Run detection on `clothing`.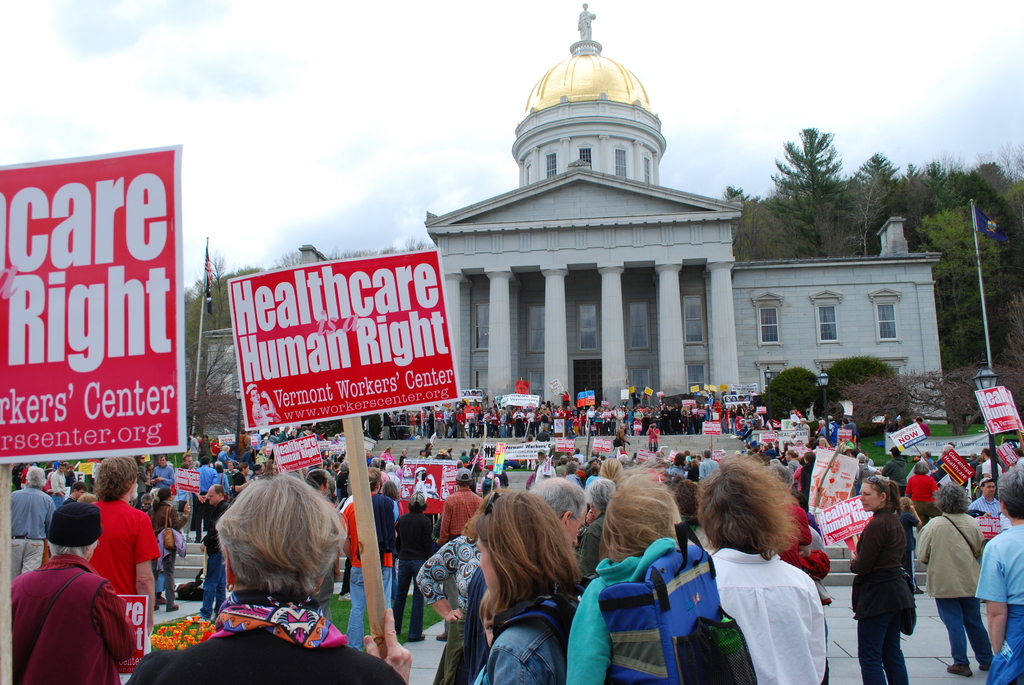
Result: bbox=(333, 436, 340, 445).
